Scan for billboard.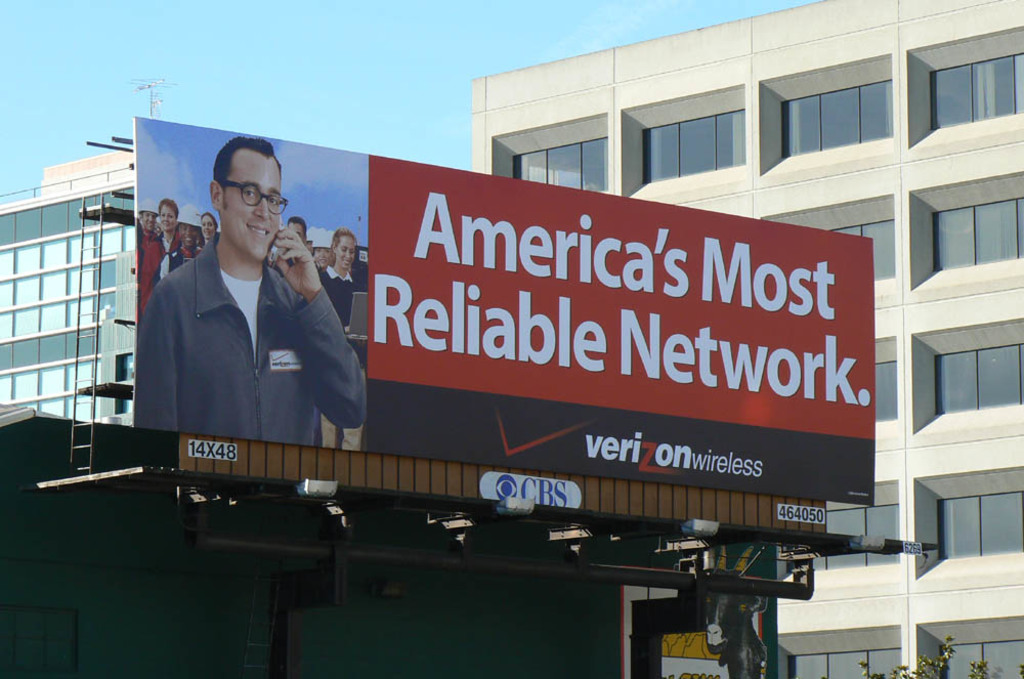
Scan result: pyautogui.locateOnScreen(140, 145, 868, 506).
